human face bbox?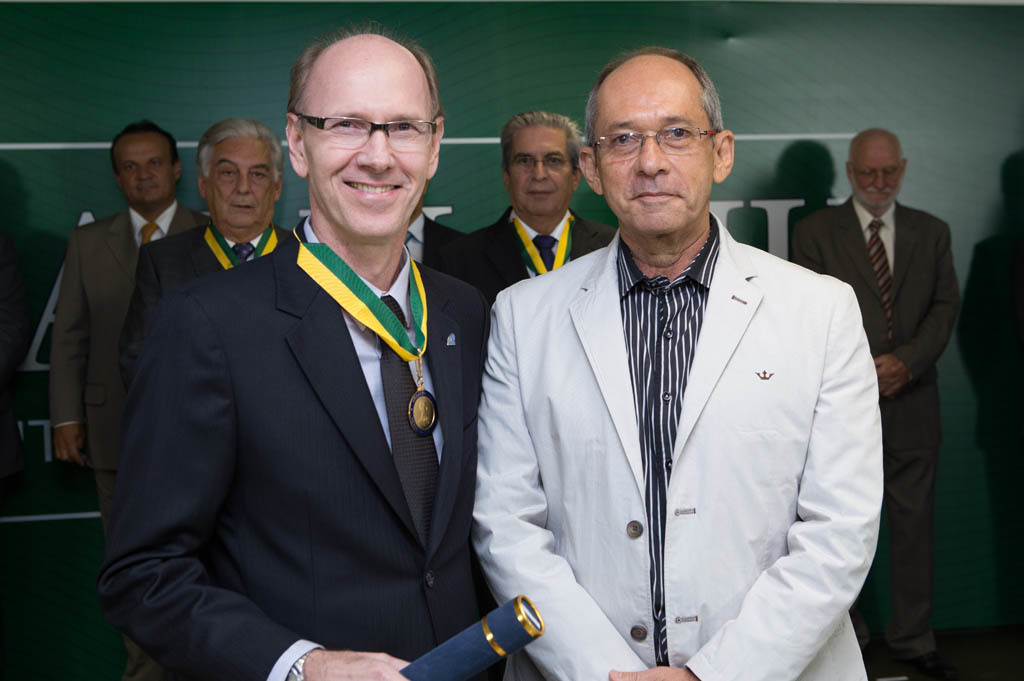
Rect(211, 143, 274, 232)
